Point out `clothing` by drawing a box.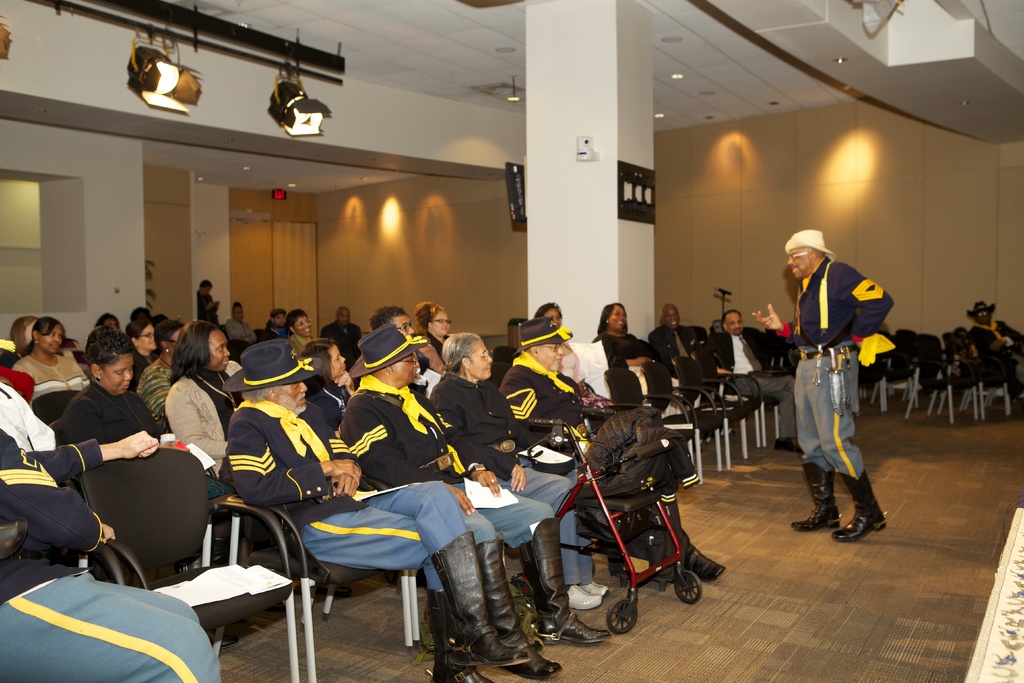
[937, 325, 972, 350].
